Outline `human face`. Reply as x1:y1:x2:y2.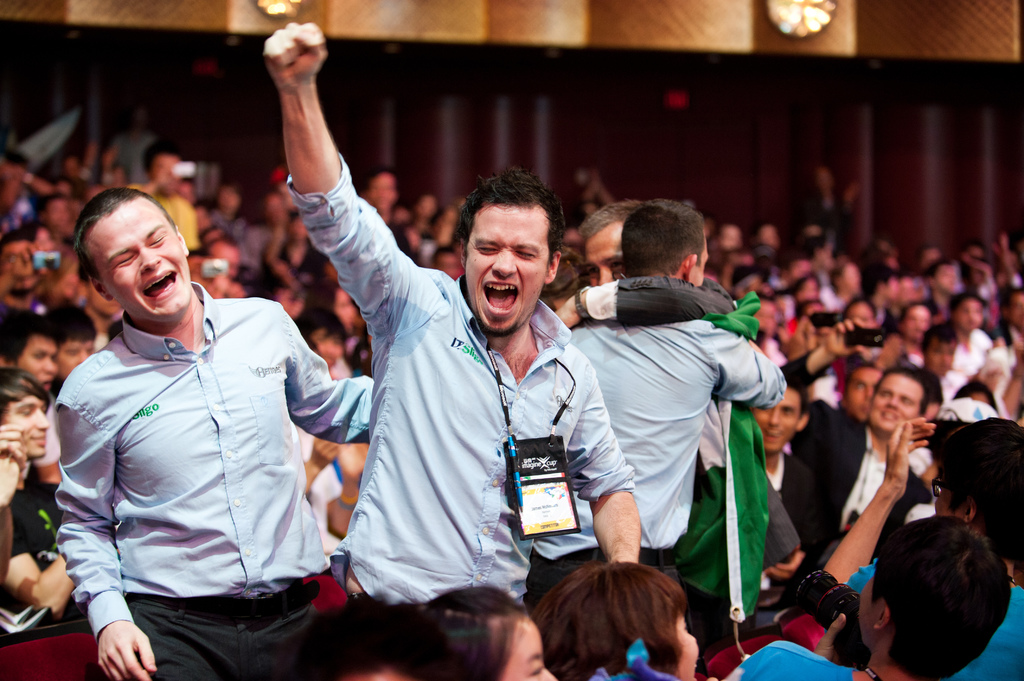
465:204:541:330.
